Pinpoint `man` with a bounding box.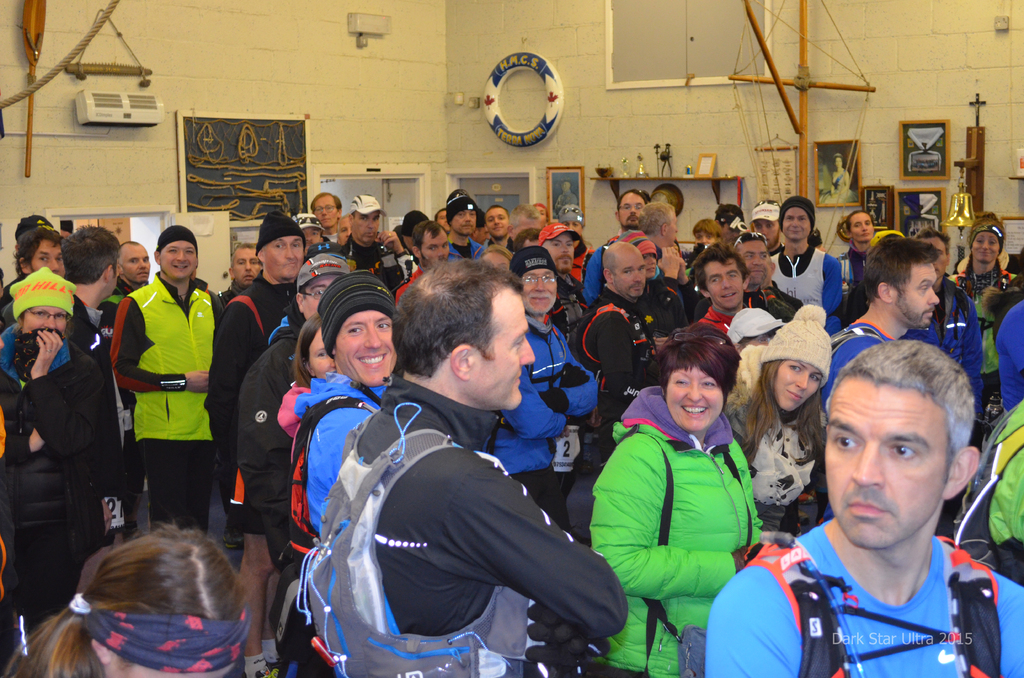
[x1=707, y1=335, x2=1023, y2=677].
